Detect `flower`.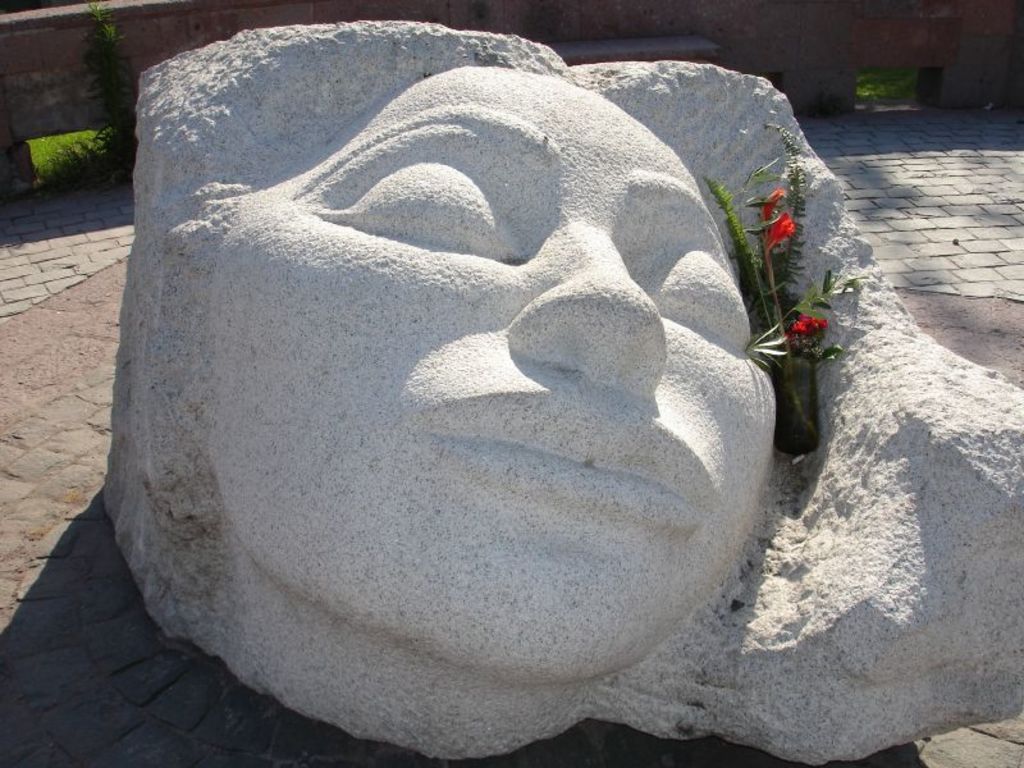
Detected at select_region(759, 189, 788, 223).
